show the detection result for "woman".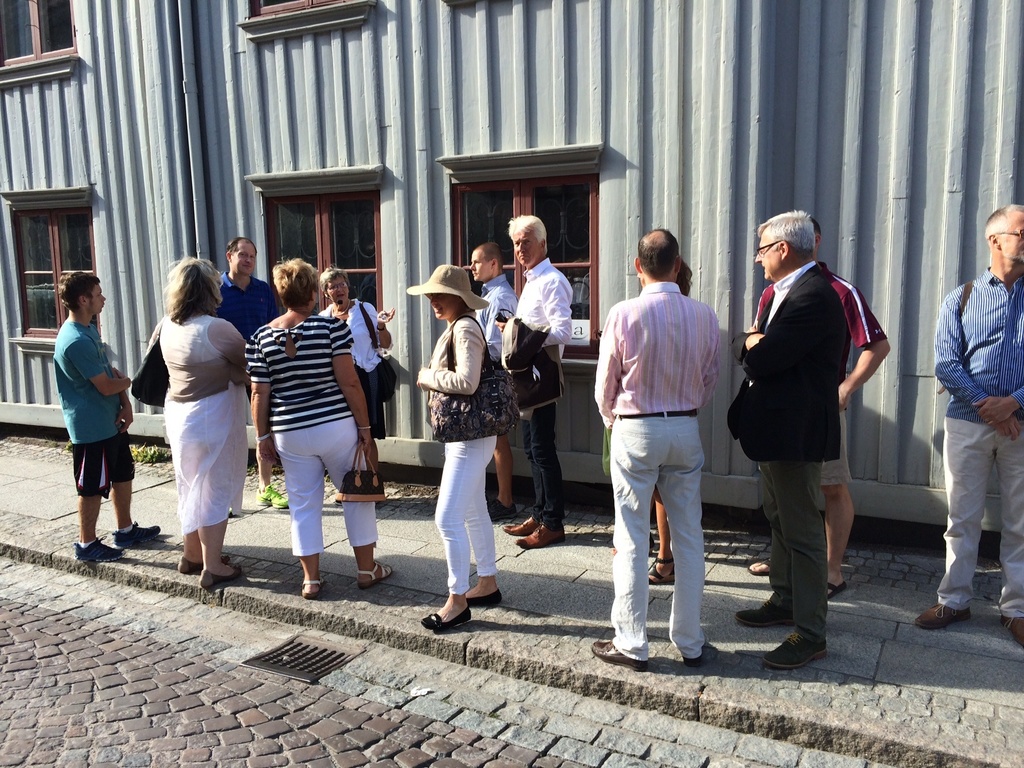
BBox(245, 257, 393, 601).
